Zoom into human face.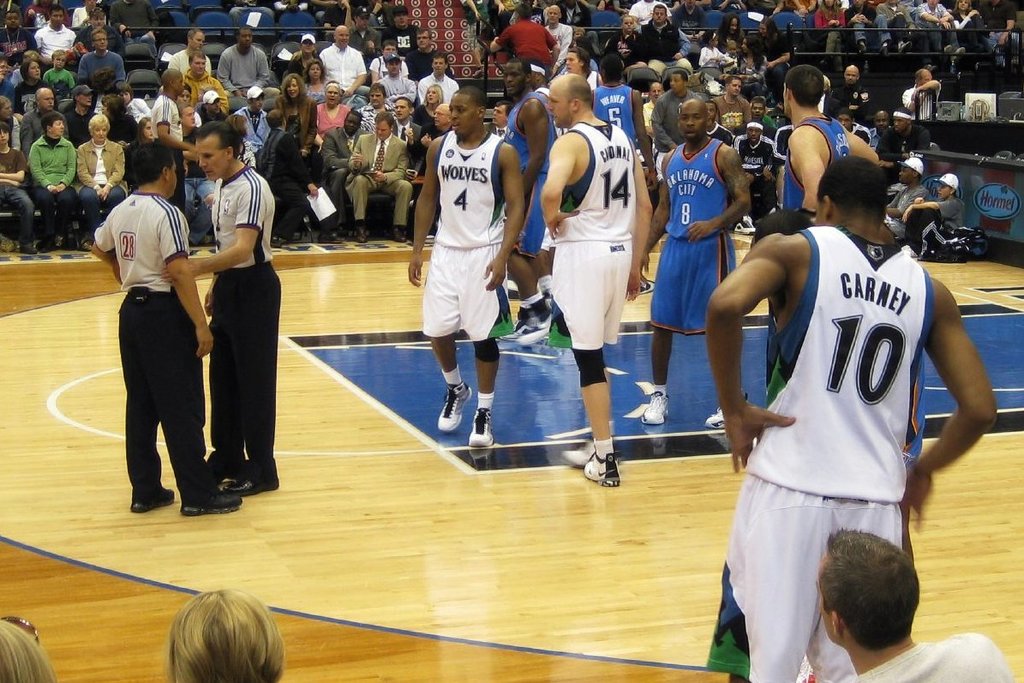
Zoom target: {"left": 49, "top": 9, "right": 63, "bottom": 24}.
